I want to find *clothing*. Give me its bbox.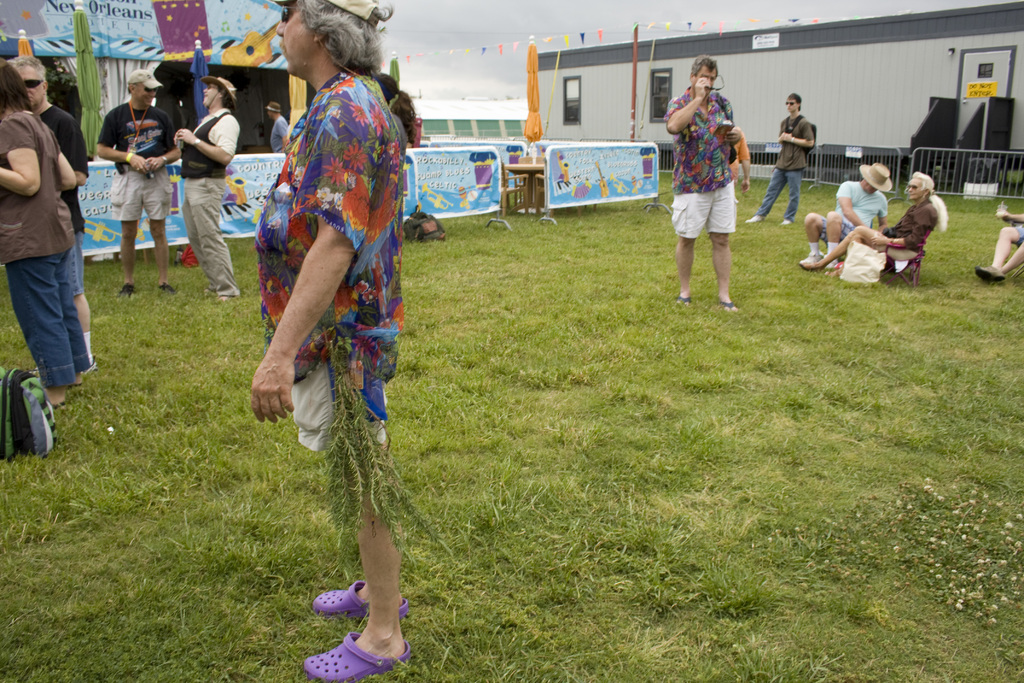
select_region(813, 177, 906, 229).
